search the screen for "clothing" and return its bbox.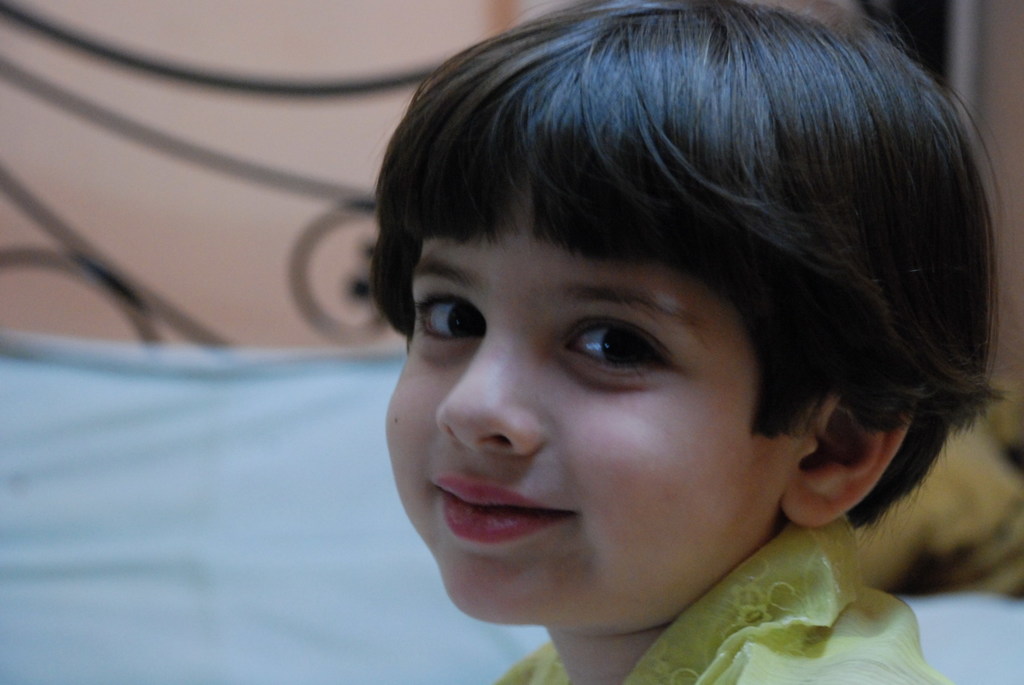
Found: [left=483, top=512, right=958, bottom=684].
